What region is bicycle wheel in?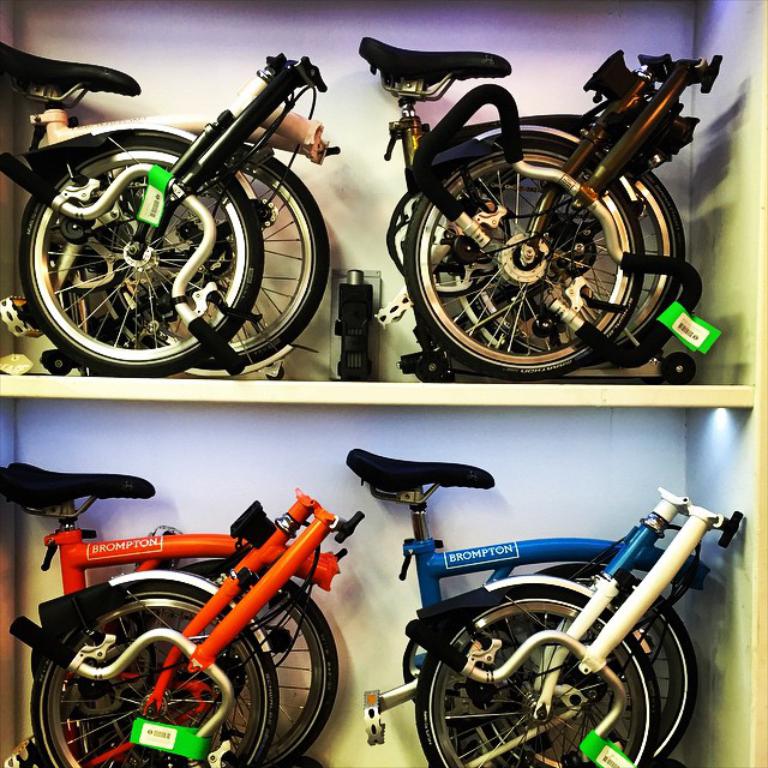
<region>22, 134, 258, 368</region>.
